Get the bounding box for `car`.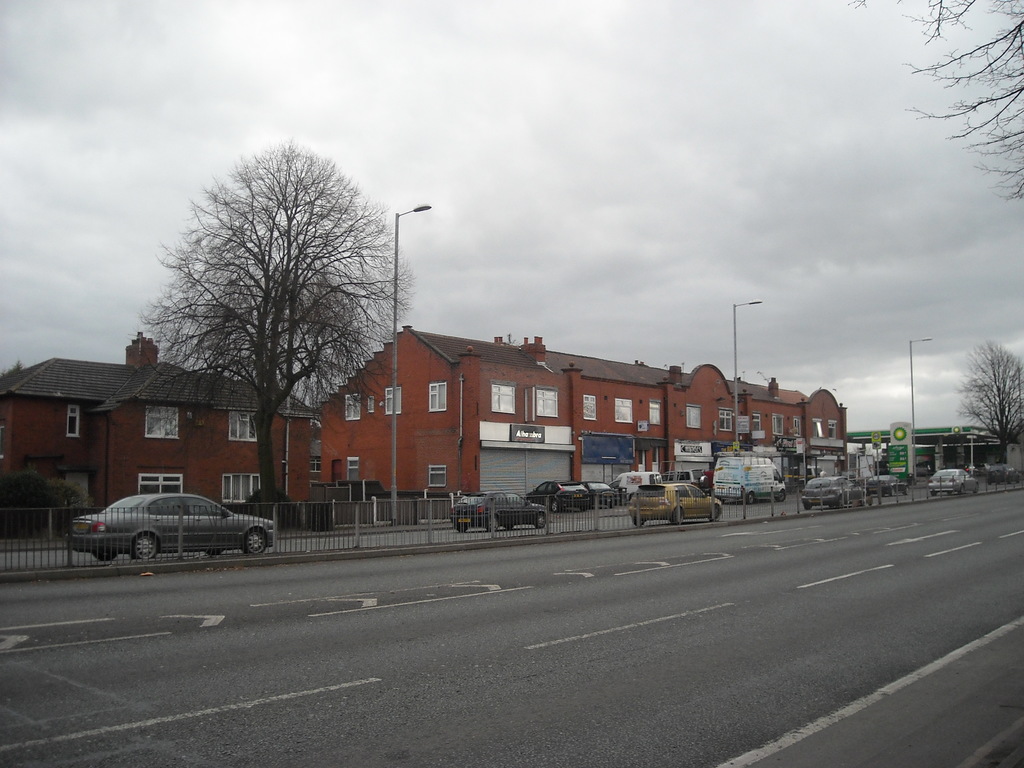
[x1=928, y1=462, x2=982, y2=498].
